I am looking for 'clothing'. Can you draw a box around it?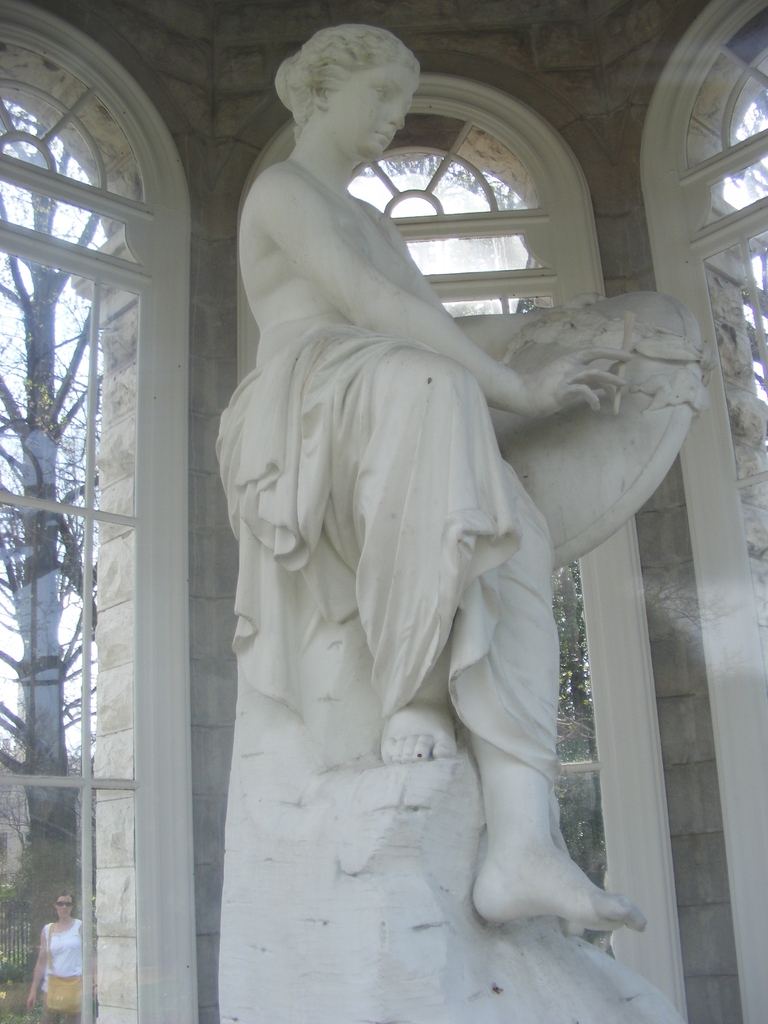
Sure, the bounding box is box=[216, 319, 566, 780].
